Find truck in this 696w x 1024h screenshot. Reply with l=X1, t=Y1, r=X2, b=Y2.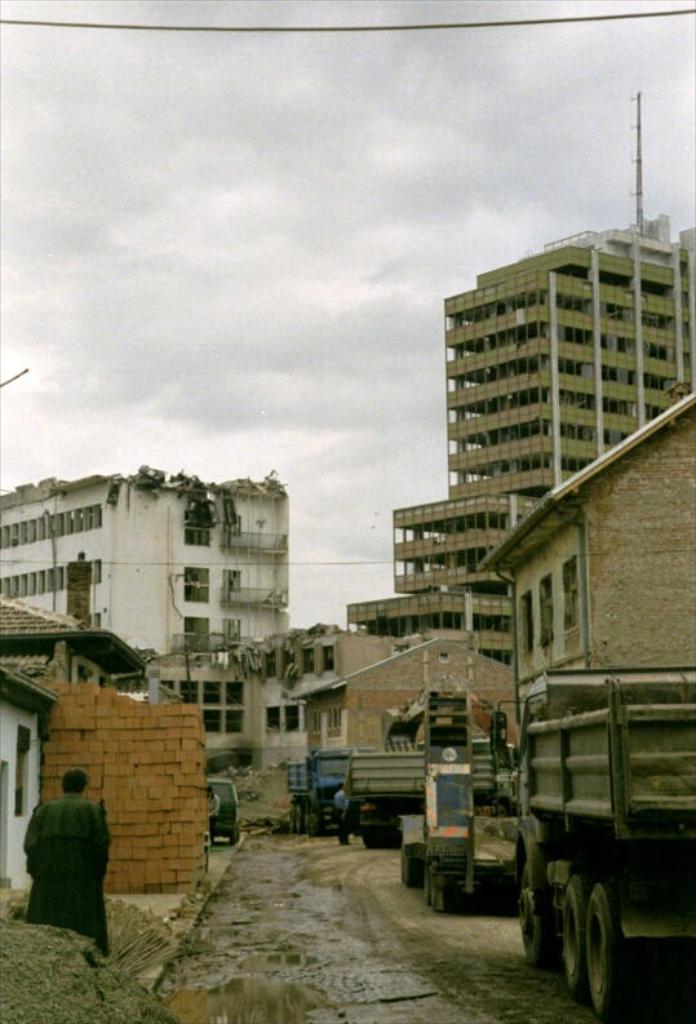
l=287, t=748, r=374, b=841.
